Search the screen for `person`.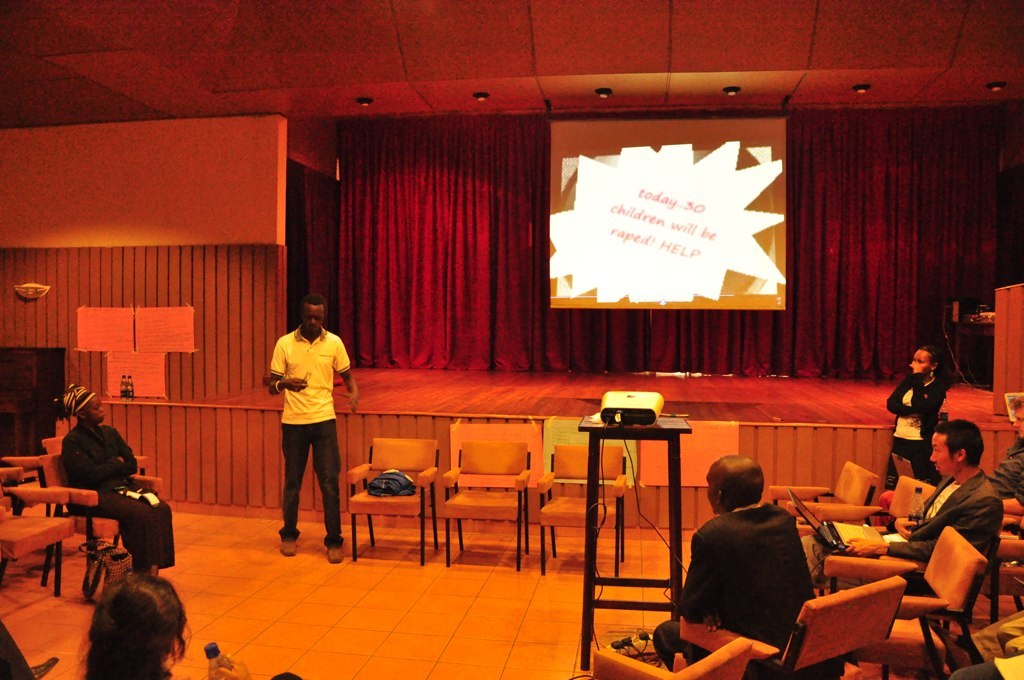
Found at l=948, t=656, r=1023, b=679.
